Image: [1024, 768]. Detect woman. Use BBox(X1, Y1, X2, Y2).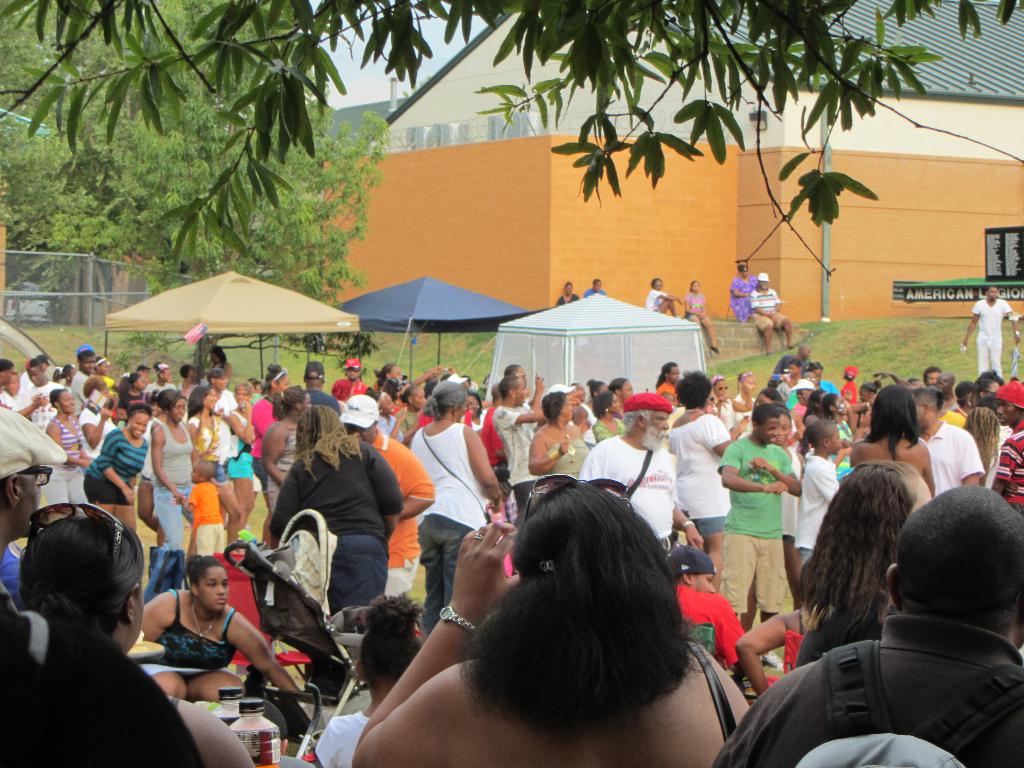
BBox(708, 372, 747, 437).
